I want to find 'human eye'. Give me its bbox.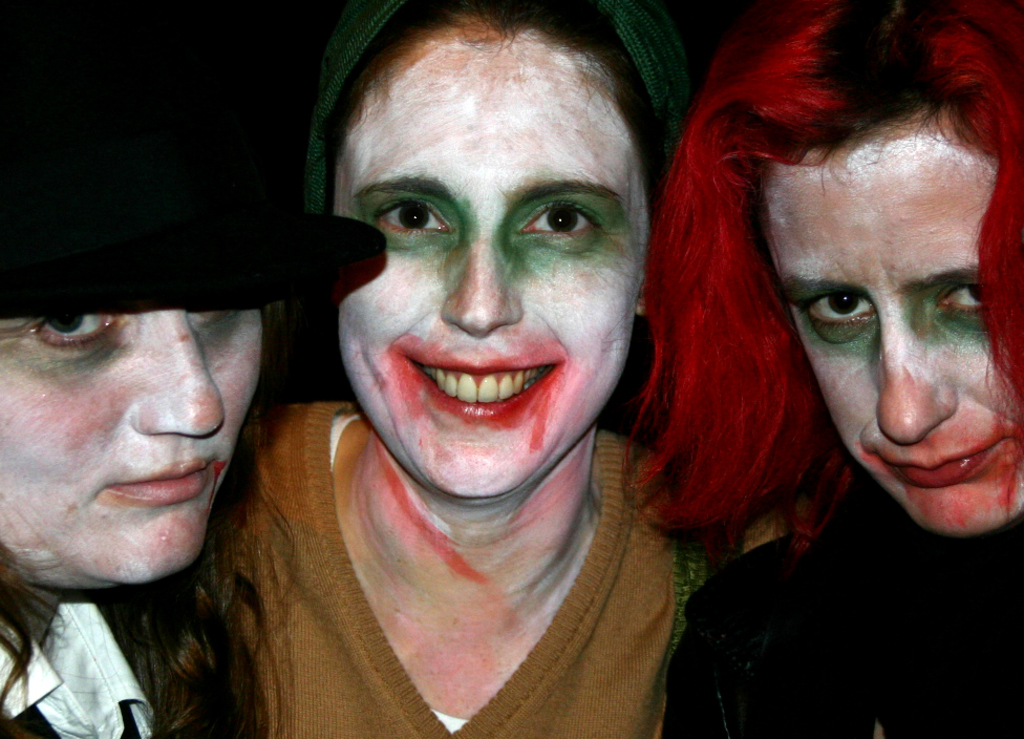
(507, 180, 611, 249).
